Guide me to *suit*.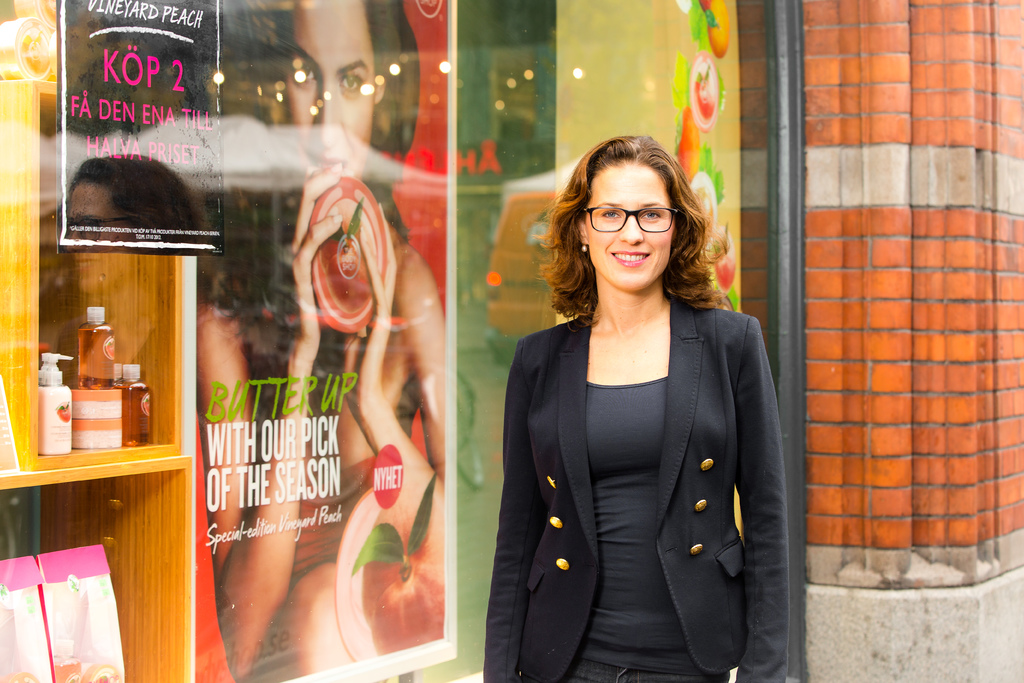
Guidance: <bbox>493, 287, 793, 682</bbox>.
